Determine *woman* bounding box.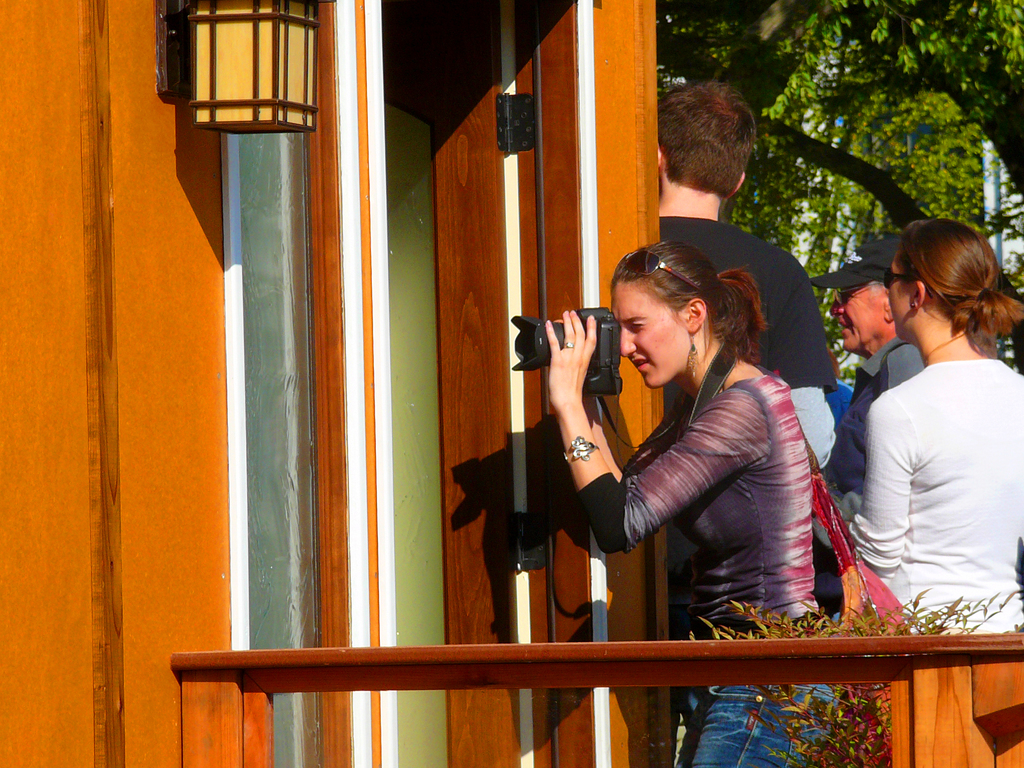
Determined: bbox(559, 241, 835, 627).
